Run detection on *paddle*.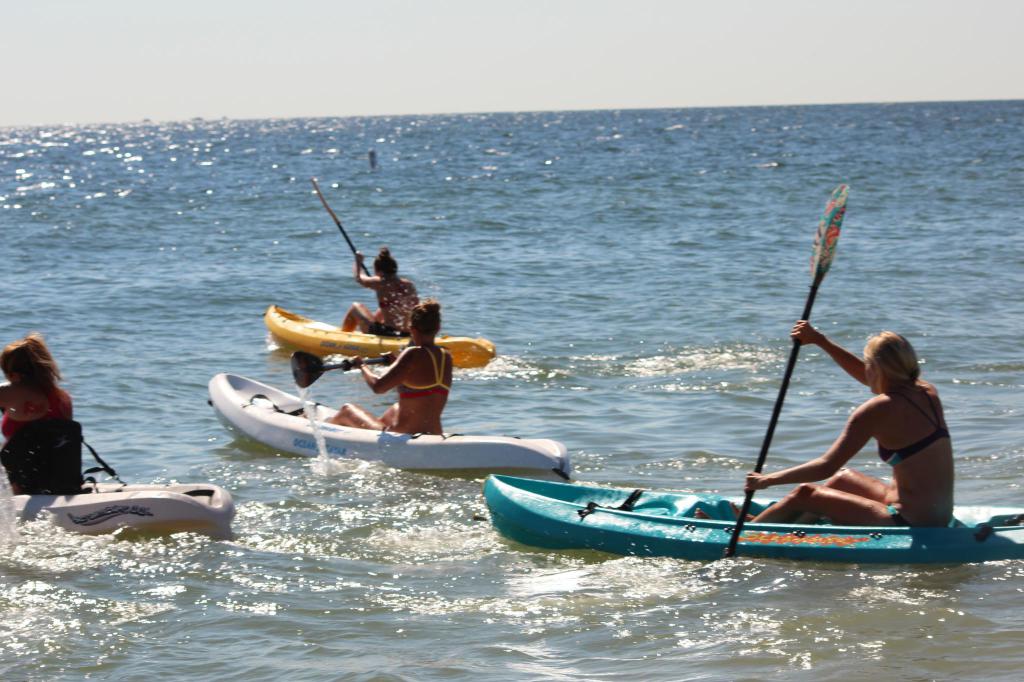
Result: rect(289, 350, 389, 389).
